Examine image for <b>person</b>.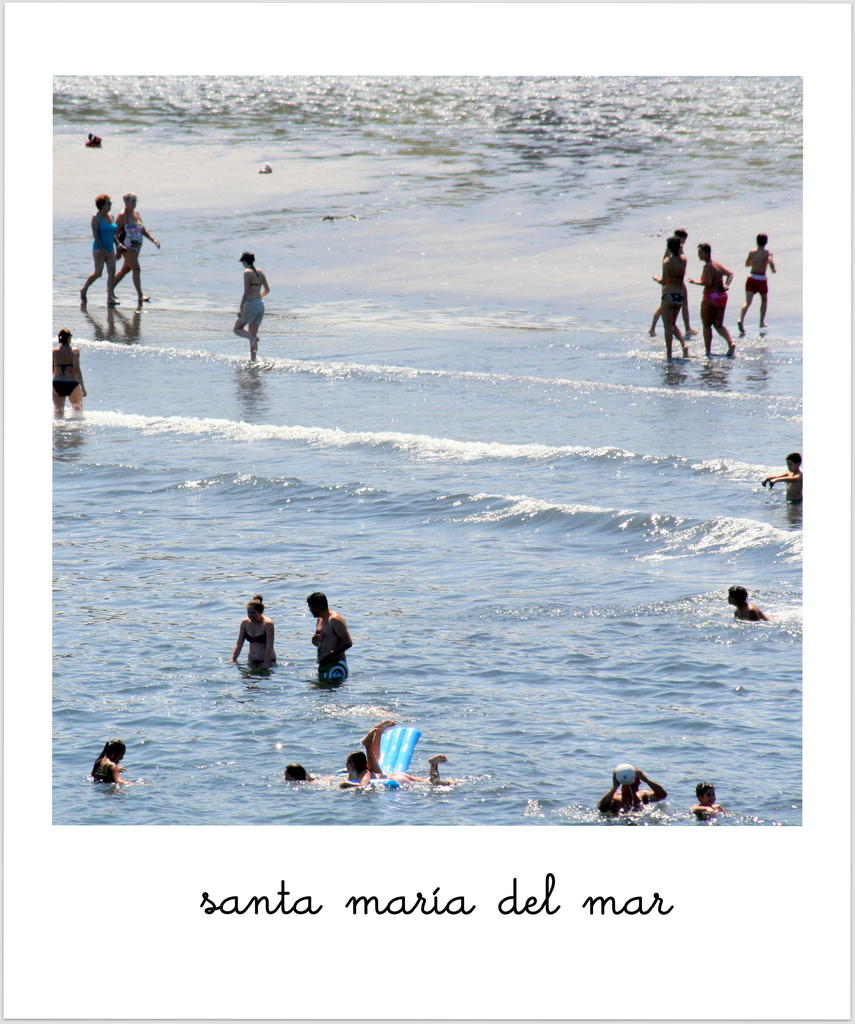
Examination result: rect(106, 194, 158, 302).
